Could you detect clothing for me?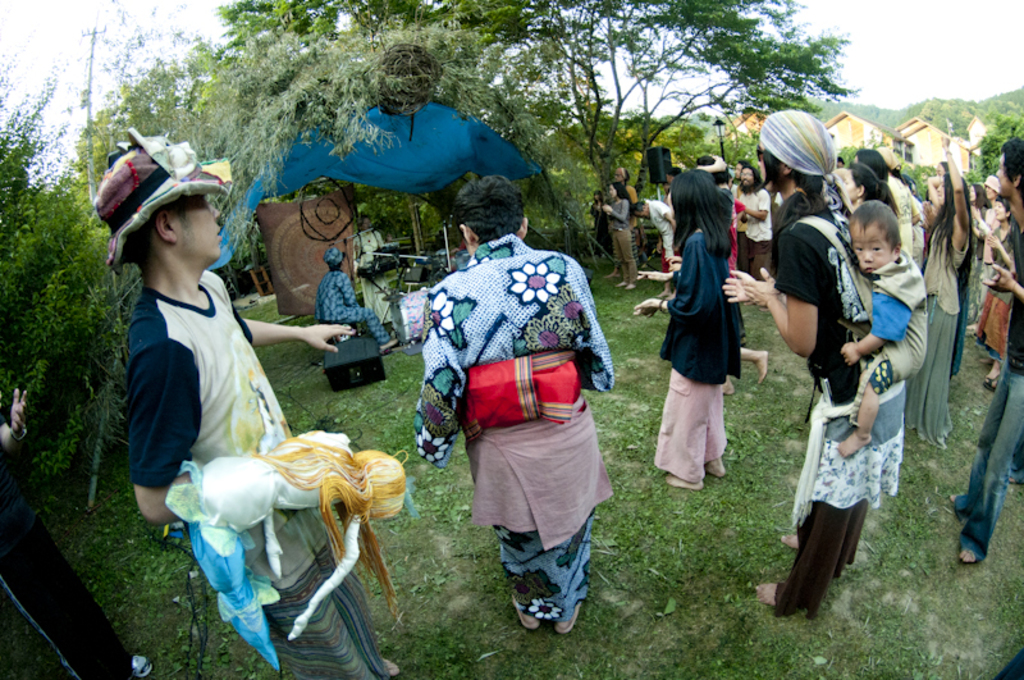
Detection result: pyautogui.locateOnScreen(730, 186, 777, 287).
